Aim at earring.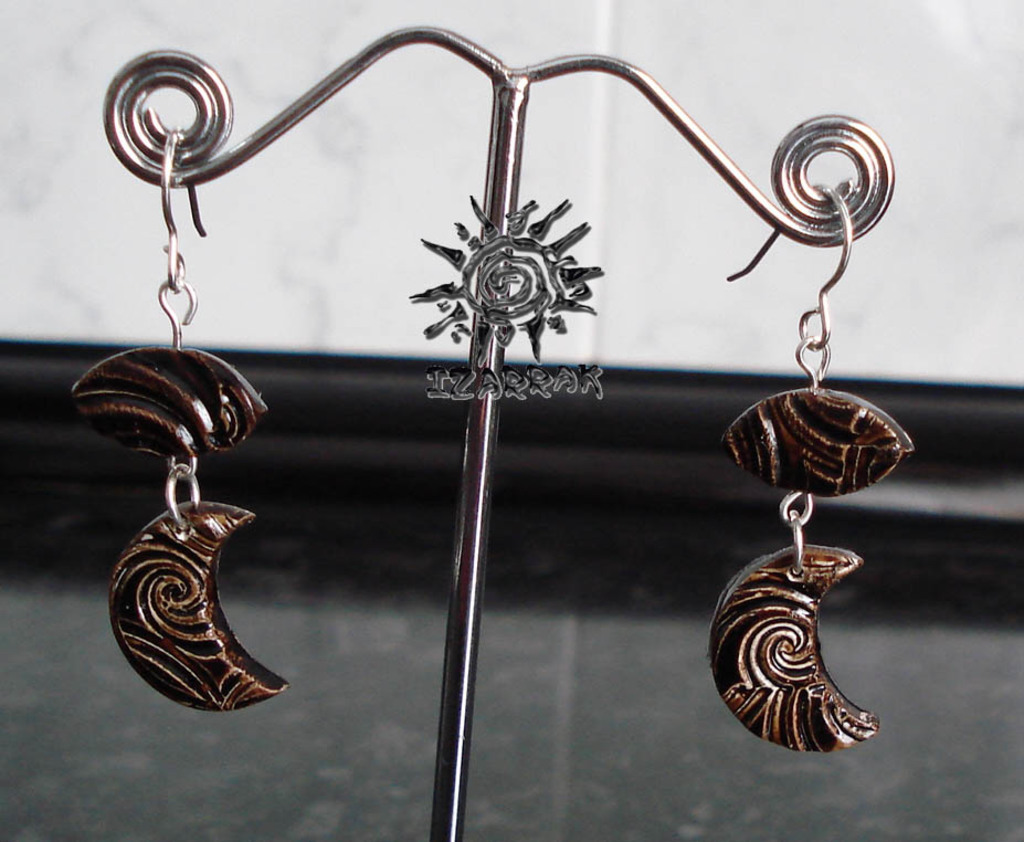
Aimed at box(709, 178, 918, 757).
